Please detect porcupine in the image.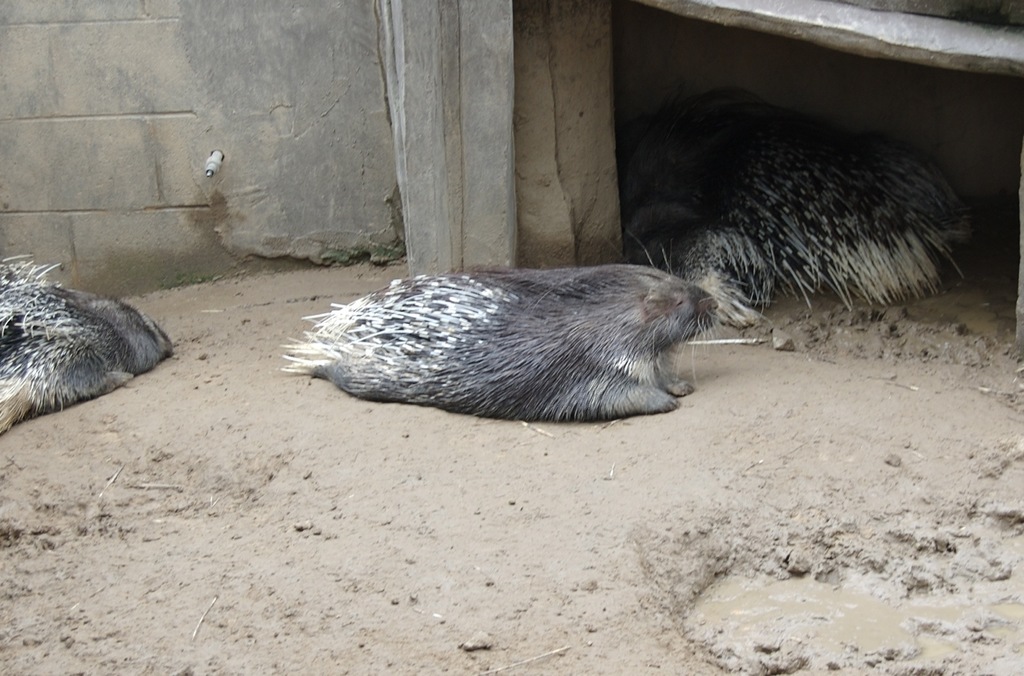
detection(0, 252, 169, 430).
